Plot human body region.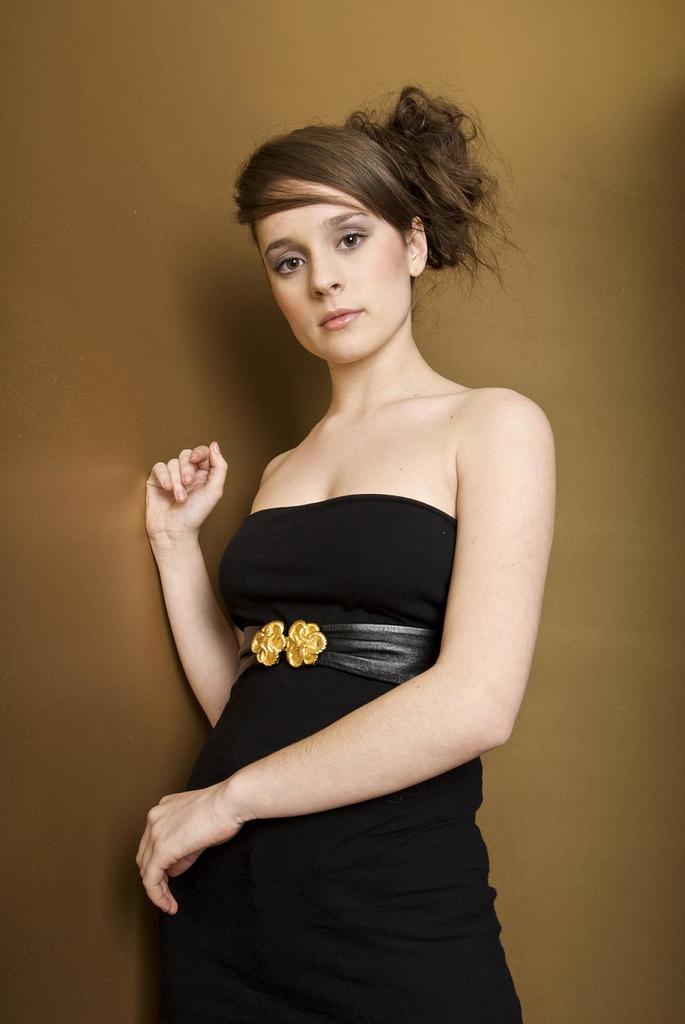
Plotted at select_region(116, 183, 552, 1023).
